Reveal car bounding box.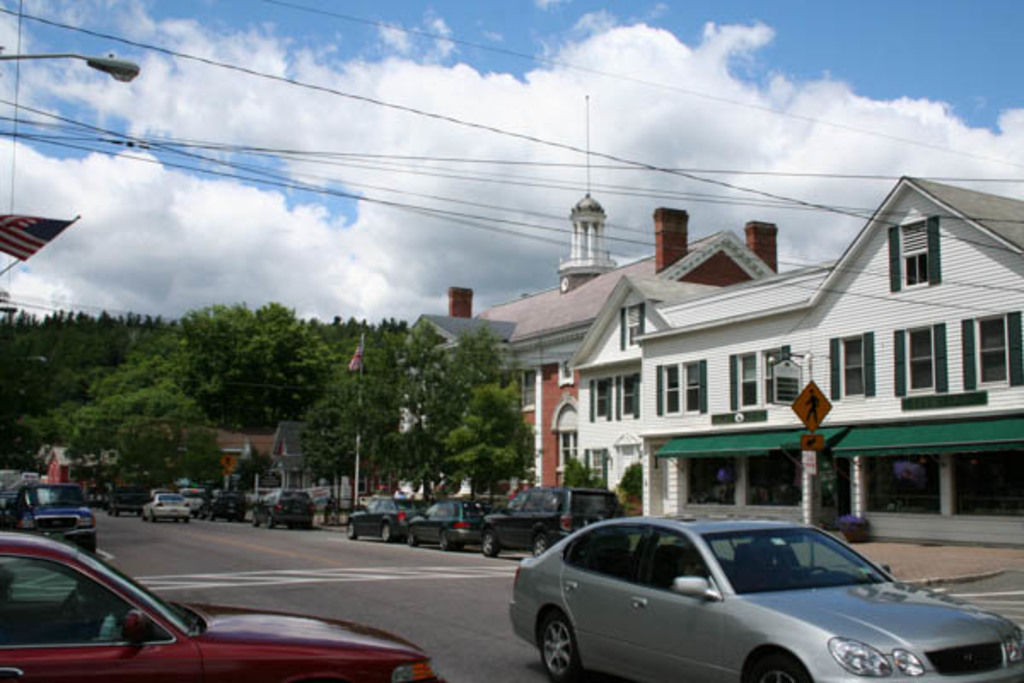
Revealed: locate(404, 493, 486, 552).
